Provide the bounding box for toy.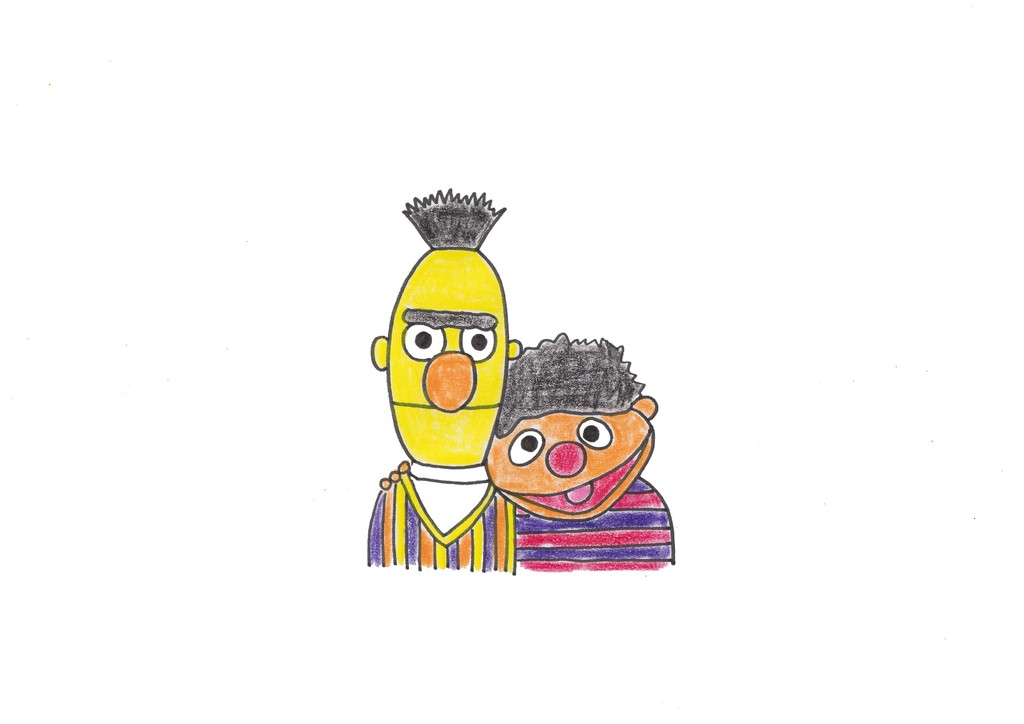
x1=381 y1=337 x2=674 y2=570.
